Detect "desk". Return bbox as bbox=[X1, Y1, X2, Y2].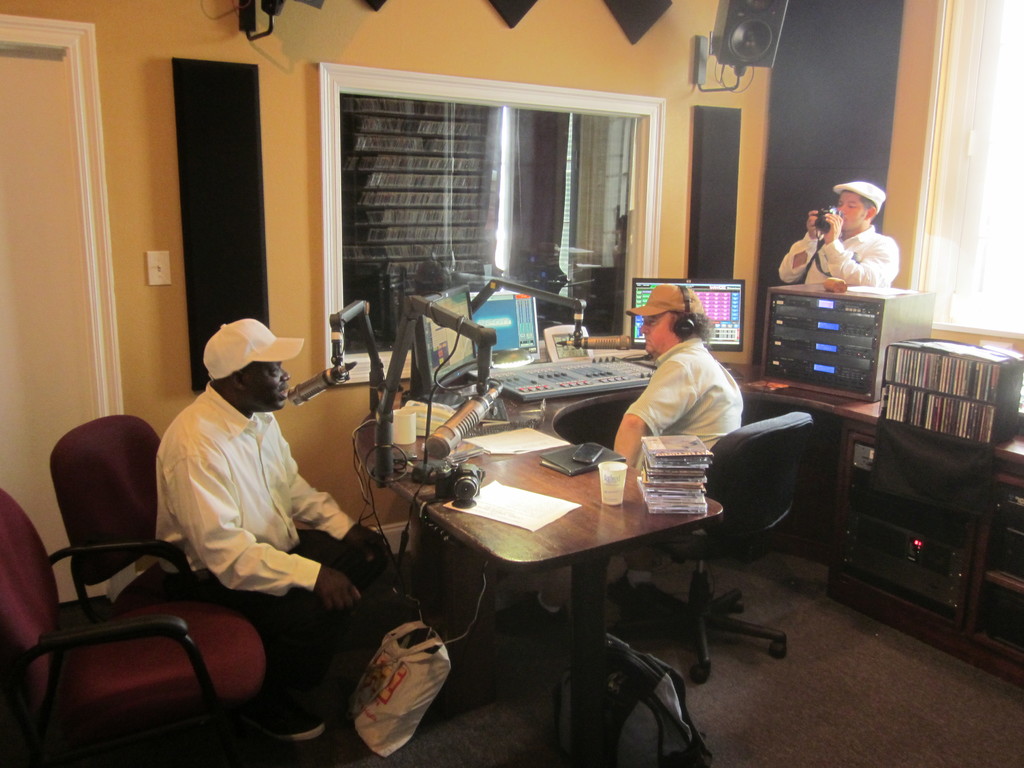
bbox=[332, 353, 833, 632].
